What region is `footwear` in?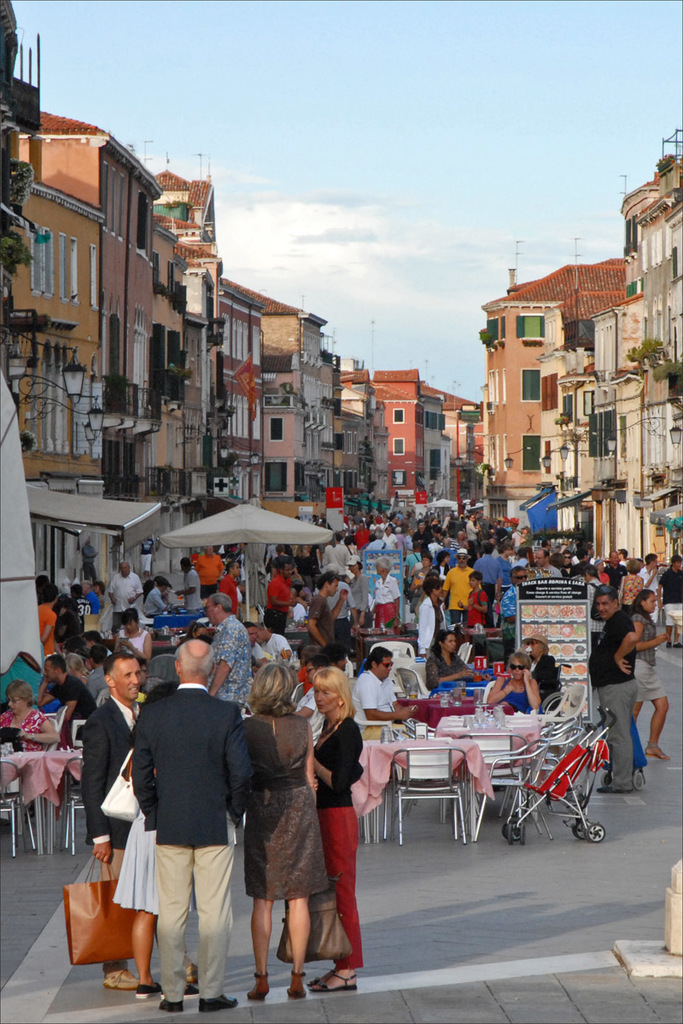
bbox=(101, 974, 132, 992).
